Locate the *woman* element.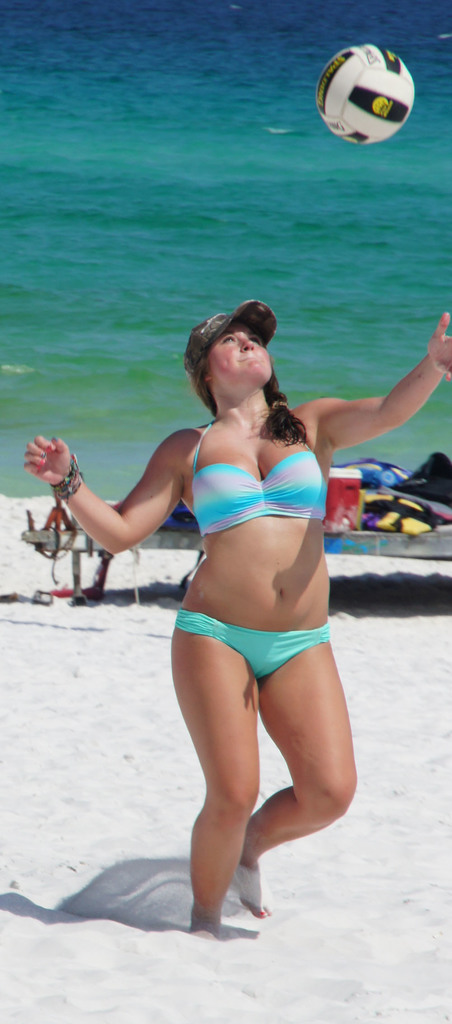
Element bbox: (left=24, top=293, right=451, bottom=941).
